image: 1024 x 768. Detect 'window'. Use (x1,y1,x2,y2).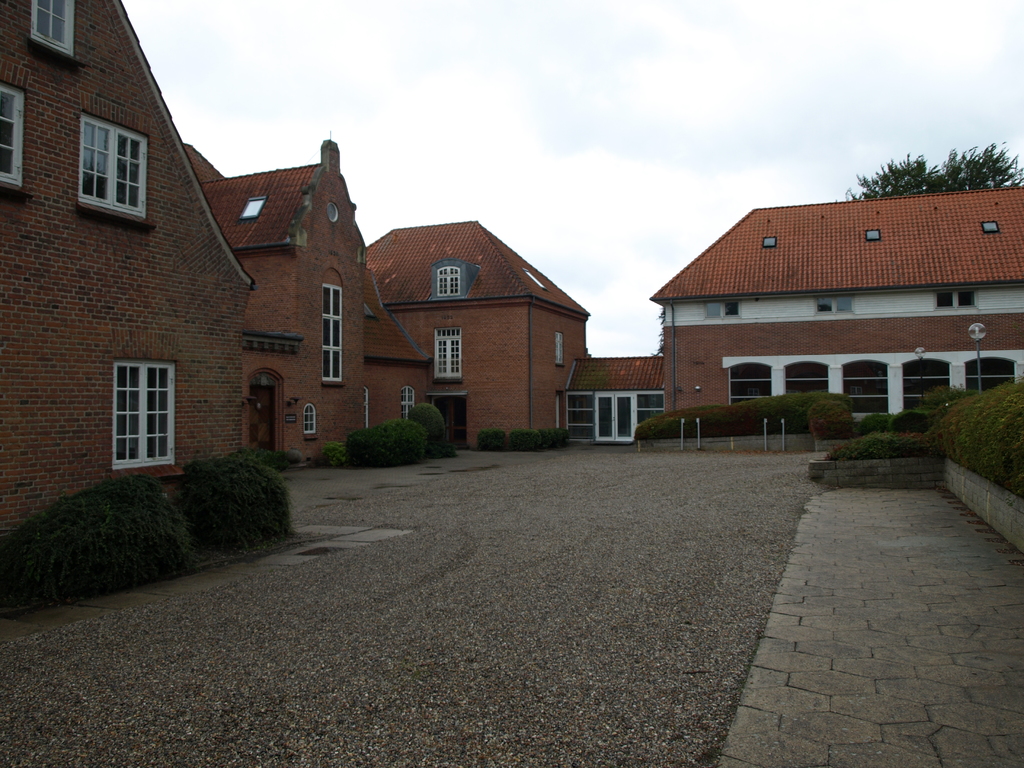
(300,403,317,438).
